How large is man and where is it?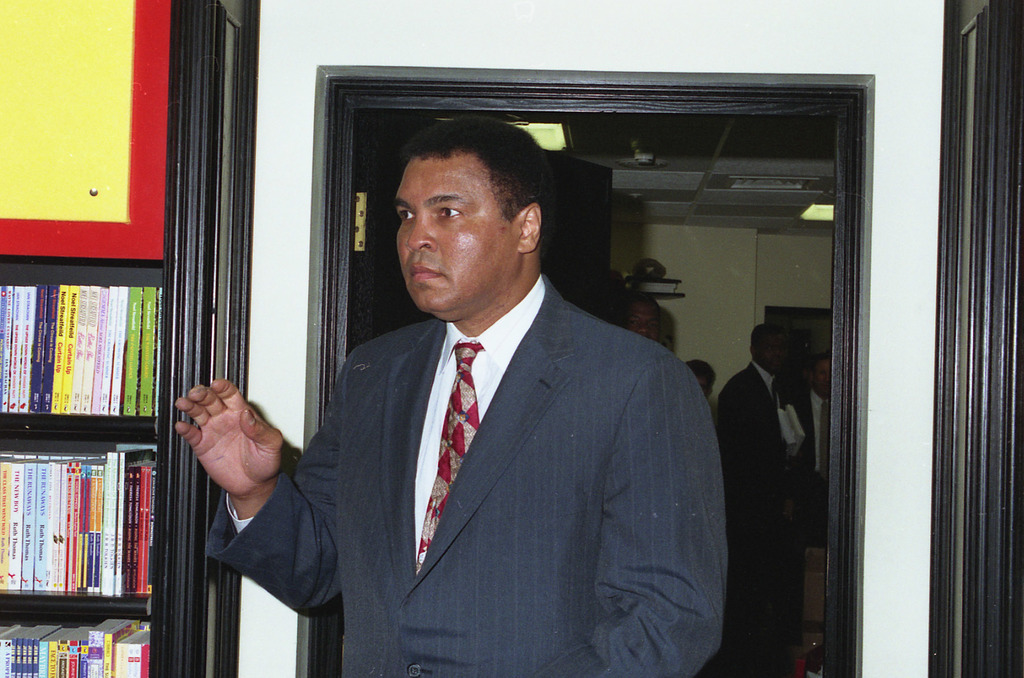
Bounding box: detection(628, 288, 669, 348).
